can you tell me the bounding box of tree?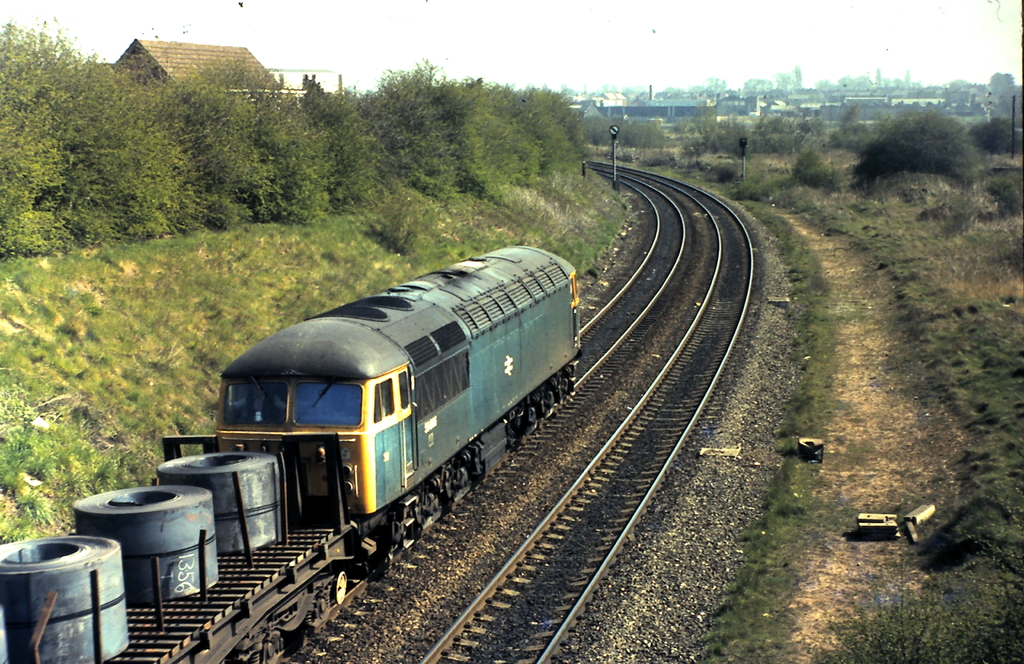
[591, 103, 671, 158].
